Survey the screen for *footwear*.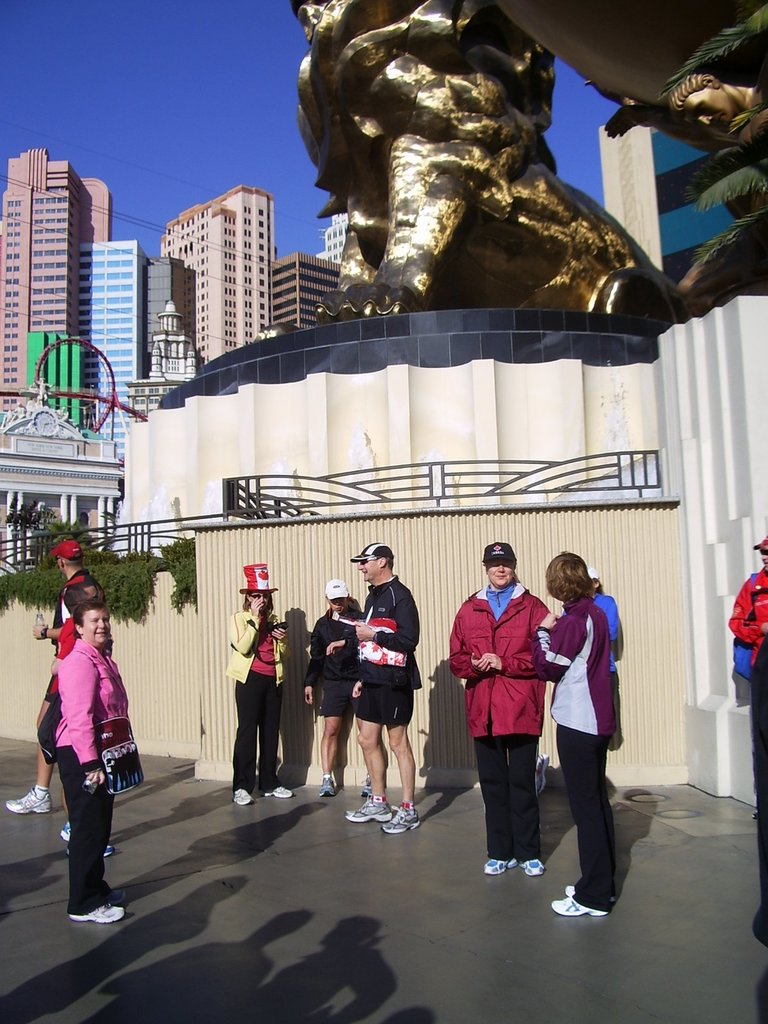
Survey found: box(532, 755, 548, 795).
